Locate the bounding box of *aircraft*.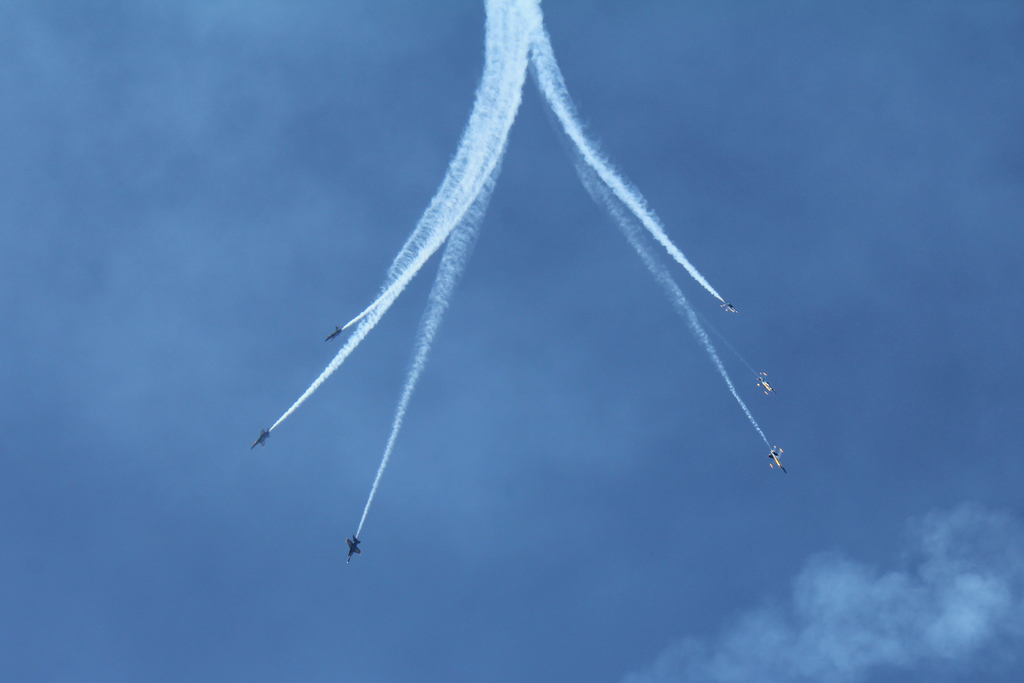
Bounding box: x1=346, y1=535, x2=363, y2=568.
